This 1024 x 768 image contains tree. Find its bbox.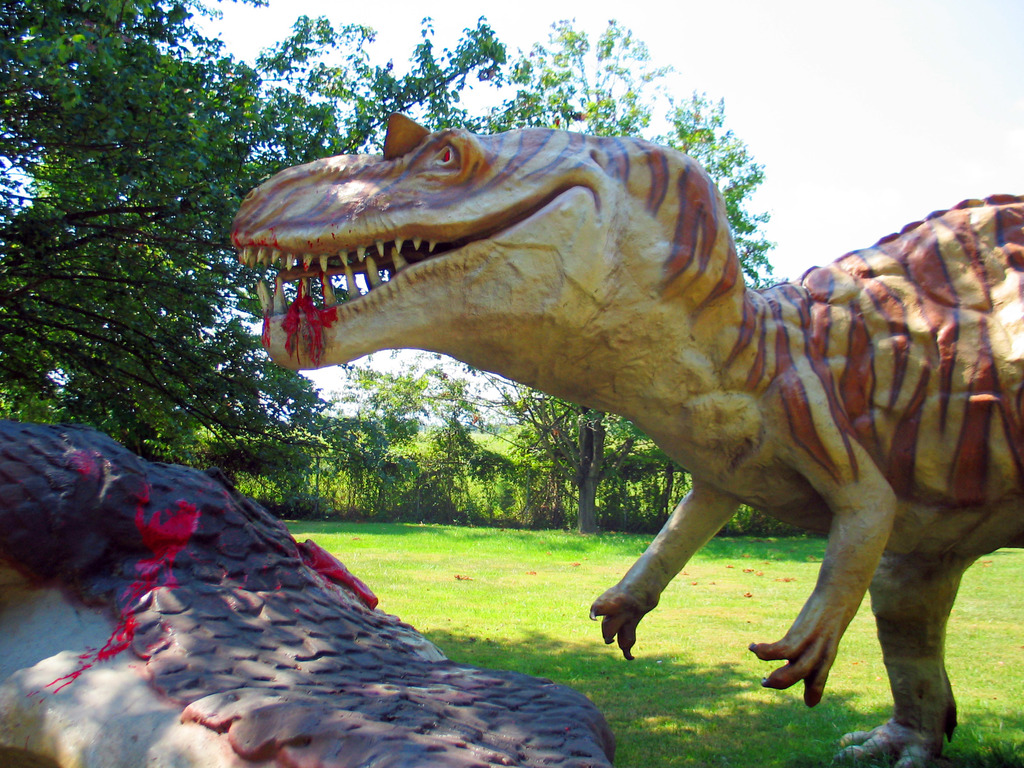
locate(0, 0, 509, 495).
